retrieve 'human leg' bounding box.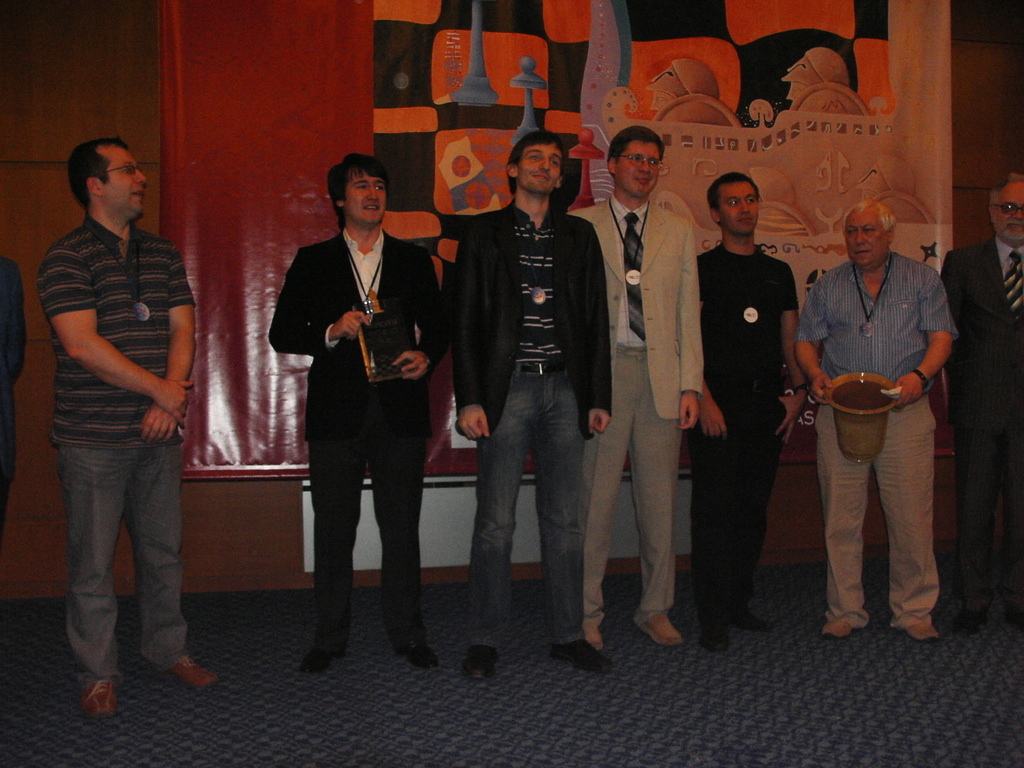
Bounding box: bbox=[627, 345, 687, 653].
